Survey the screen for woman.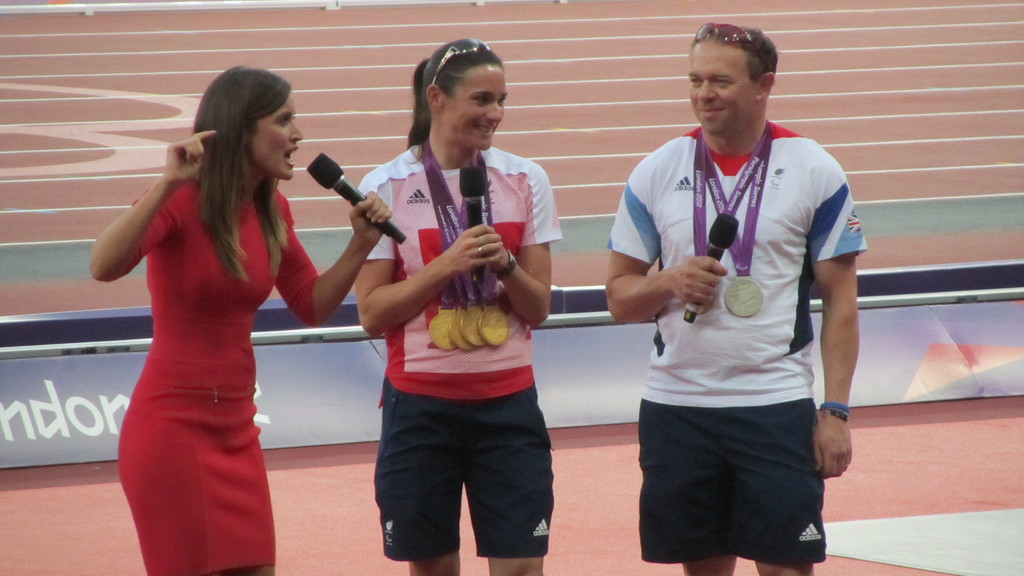
Survey found: left=352, top=33, right=568, bottom=575.
